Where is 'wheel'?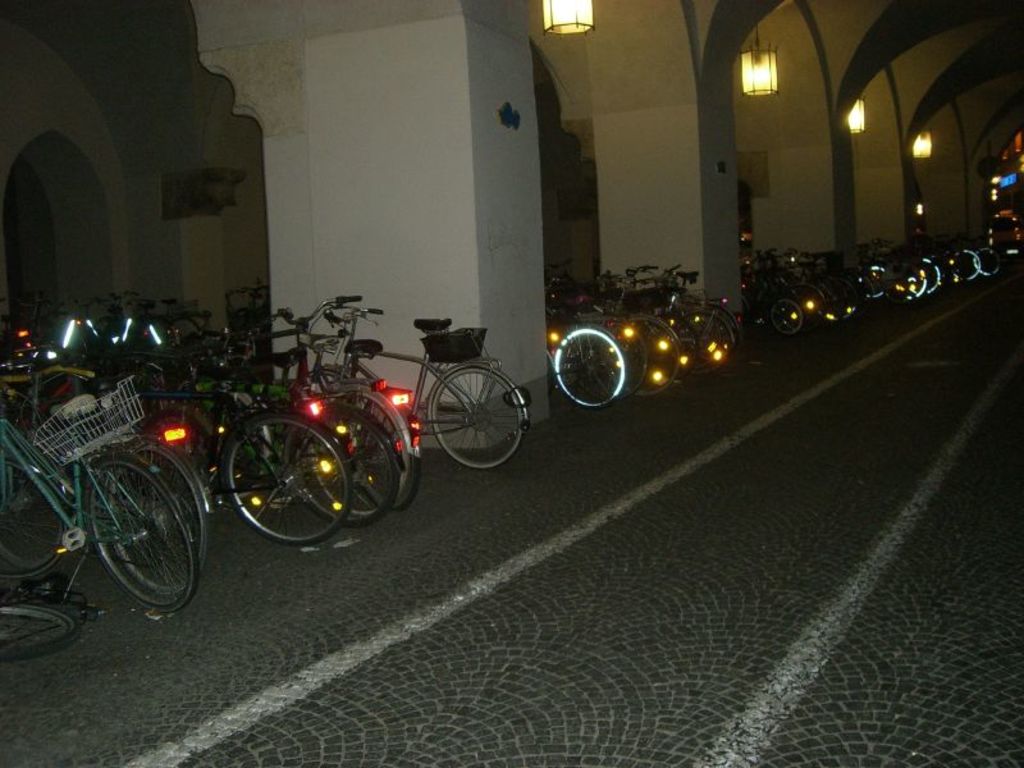
bbox(556, 323, 625, 410).
